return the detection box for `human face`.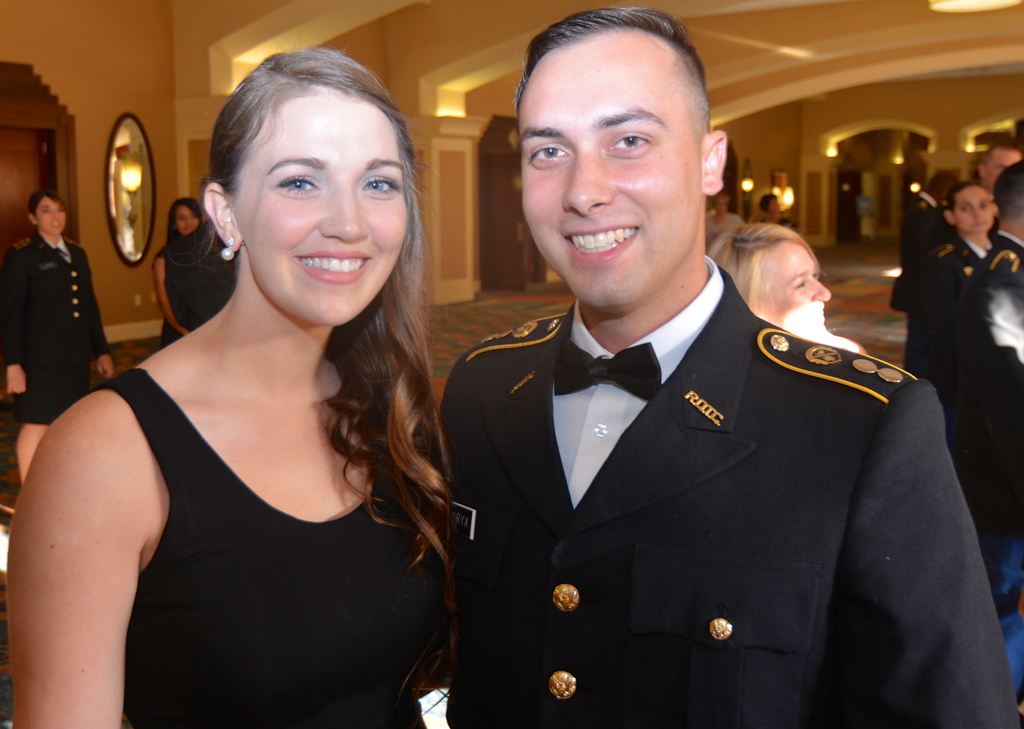
<box>989,146,1022,192</box>.
